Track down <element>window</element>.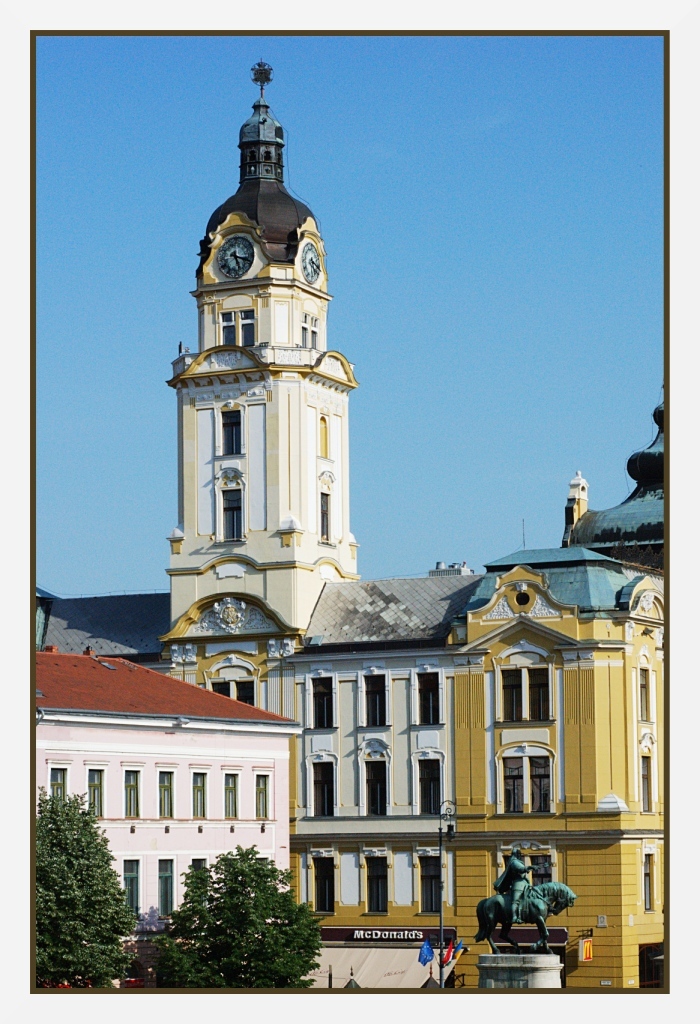
Tracked to detection(415, 852, 443, 917).
